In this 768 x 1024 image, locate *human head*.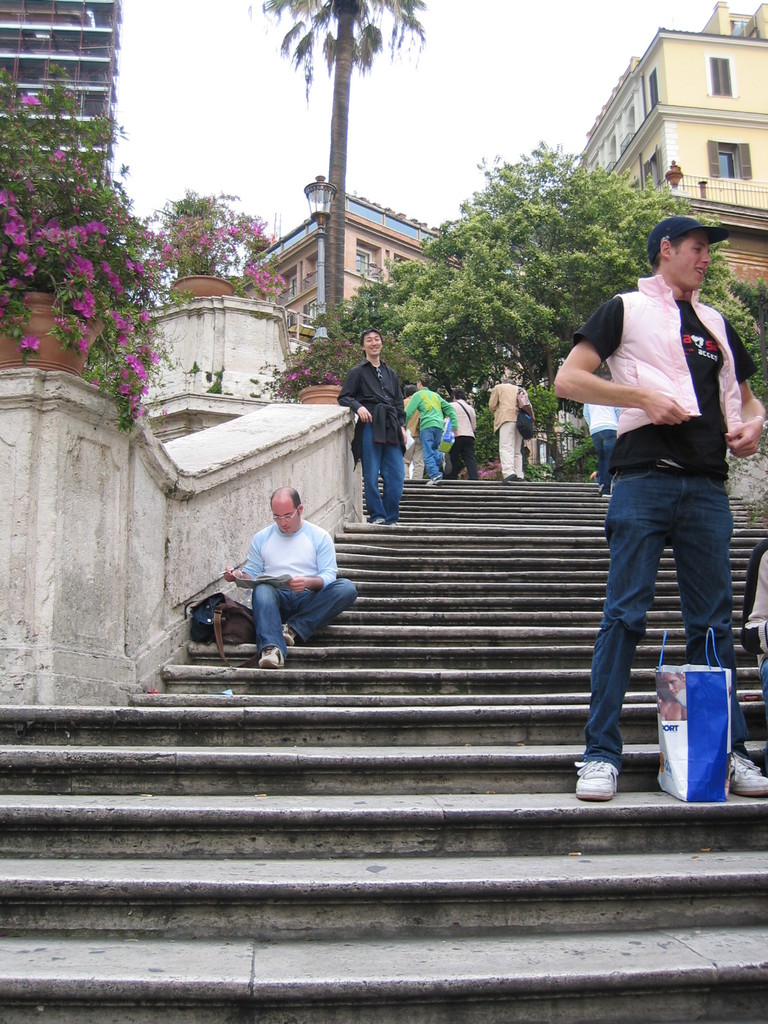
Bounding box: bbox=(413, 375, 429, 385).
